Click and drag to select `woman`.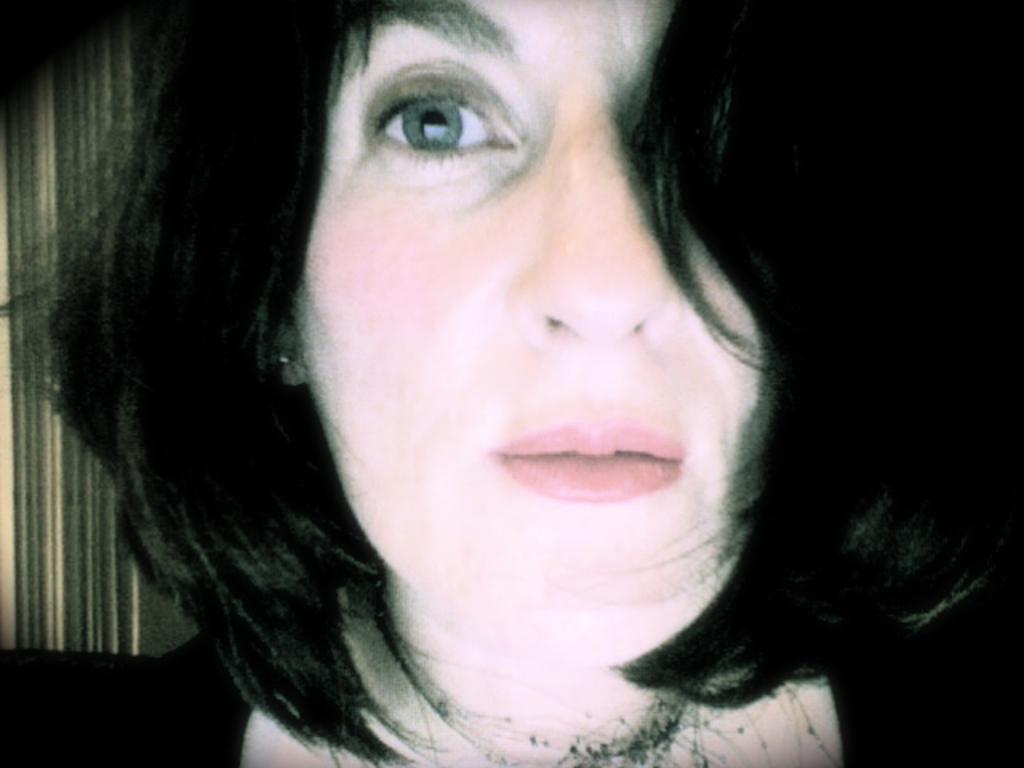
Selection: [48, 2, 901, 750].
